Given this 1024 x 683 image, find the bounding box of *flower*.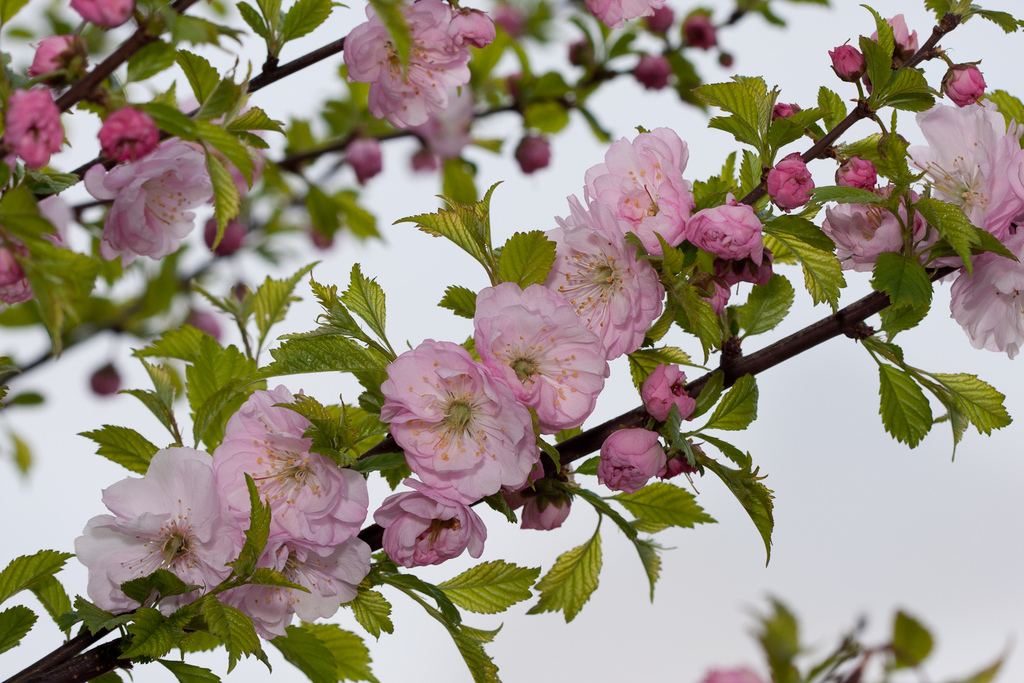
x1=761, y1=152, x2=808, y2=213.
